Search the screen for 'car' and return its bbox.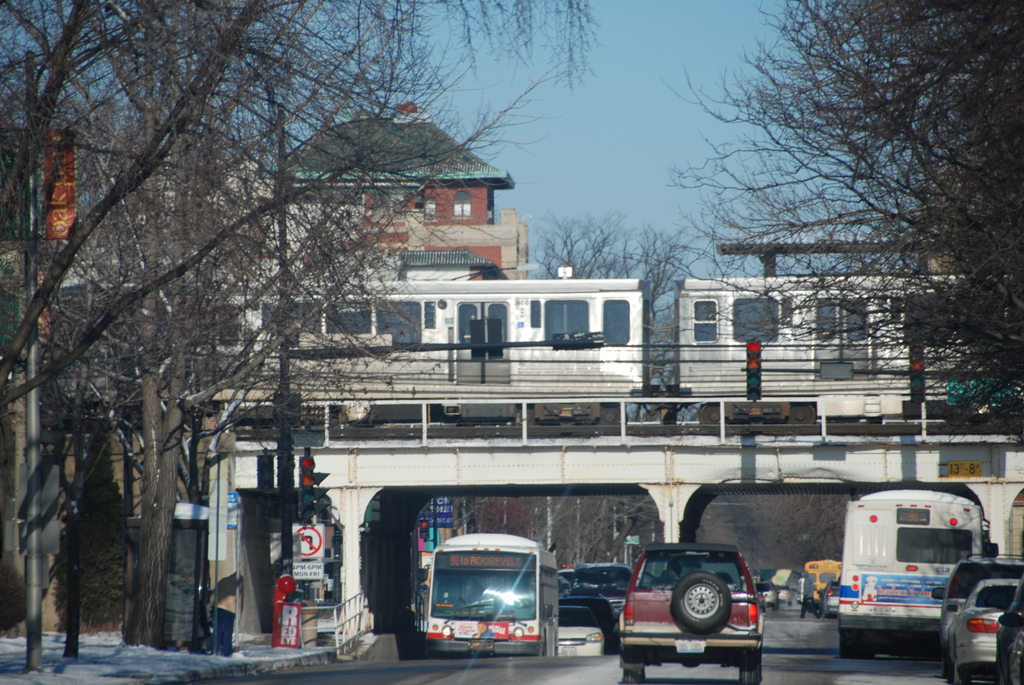
Found: bbox(616, 543, 760, 684).
